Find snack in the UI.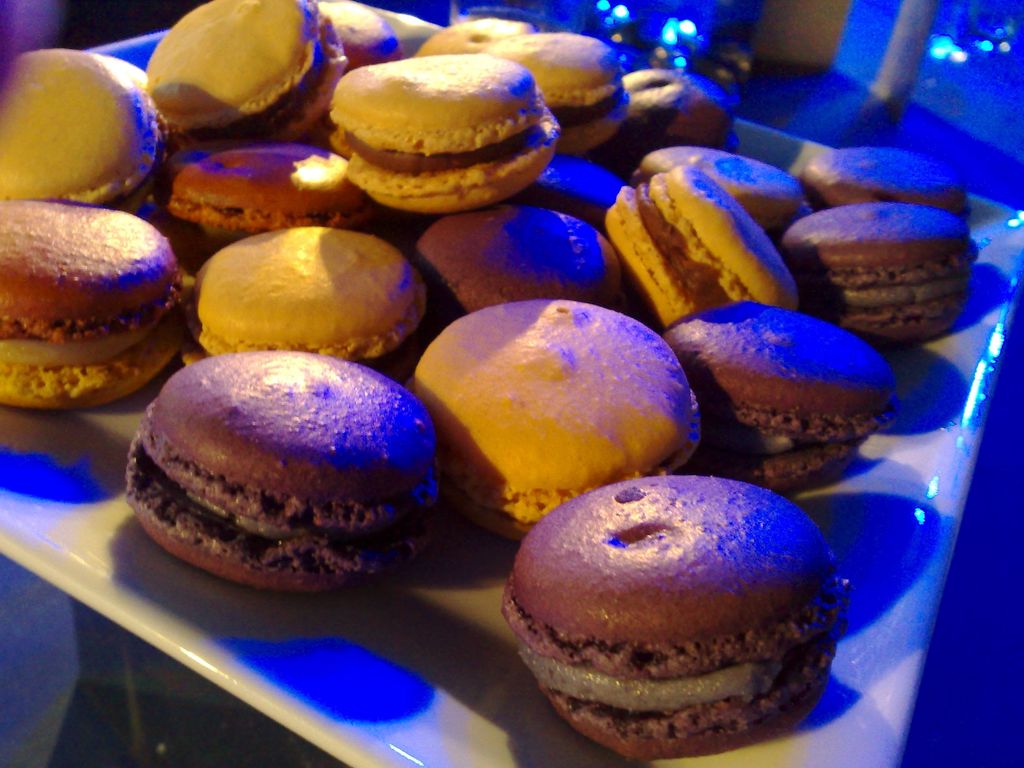
UI element at [x1=0, y1=51, x2=149, y2=212].
